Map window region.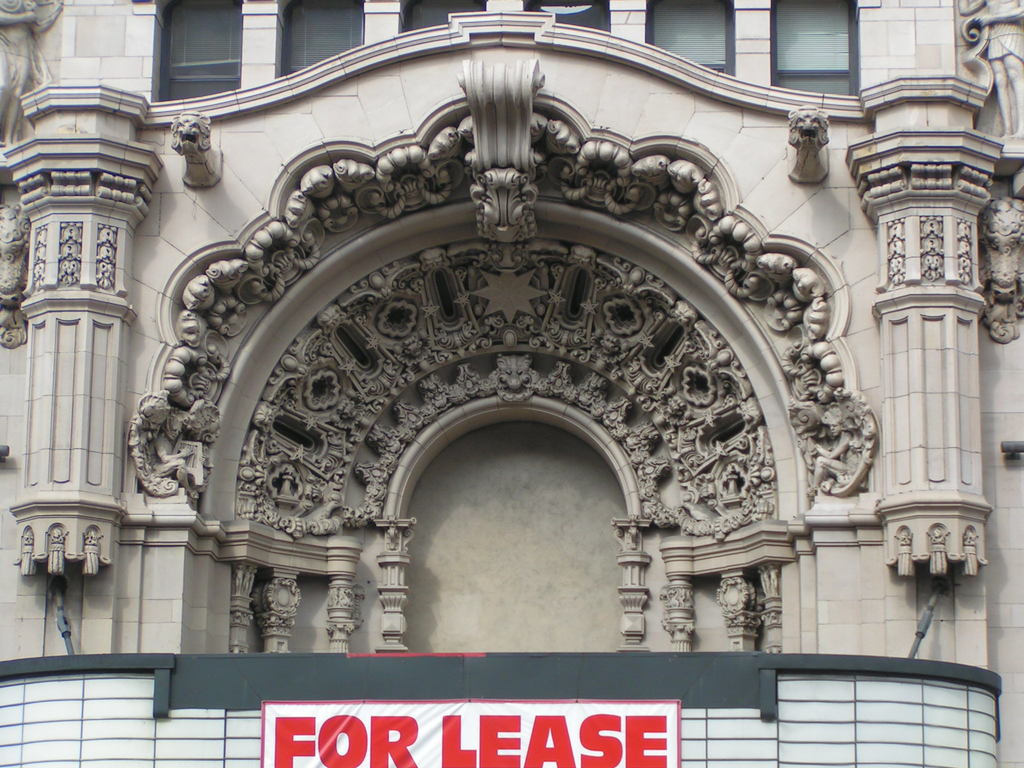
Mapped to l=403, t=0, r=484, b=29.
